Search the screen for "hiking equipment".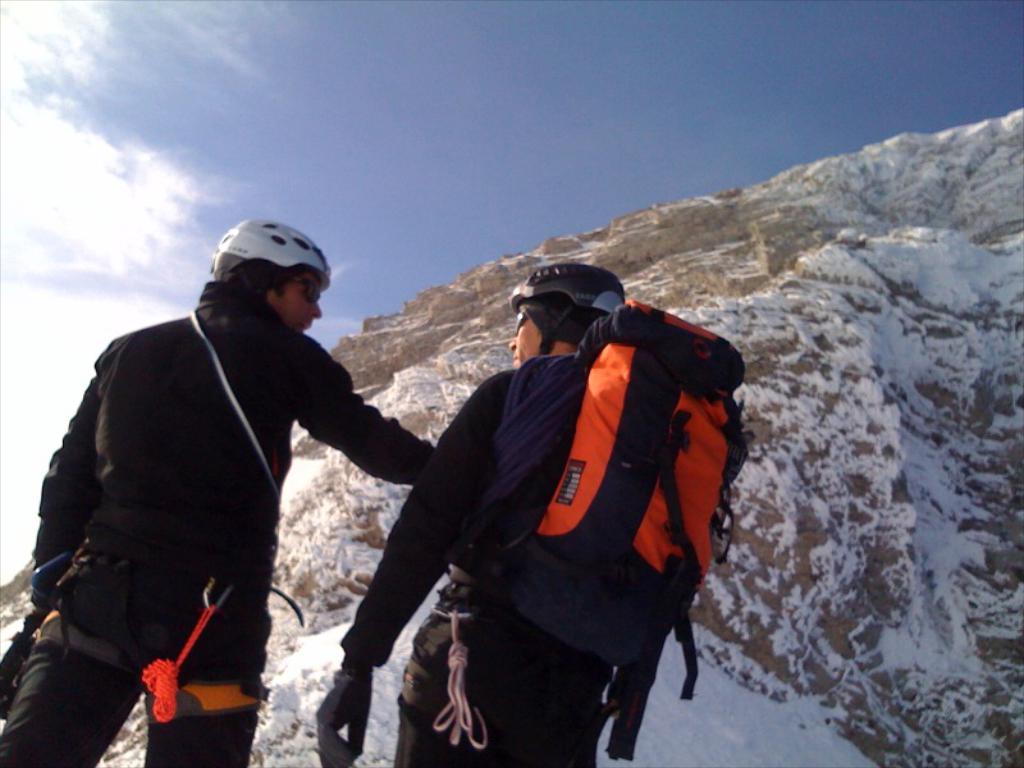
Found at [495,257,623,365].
